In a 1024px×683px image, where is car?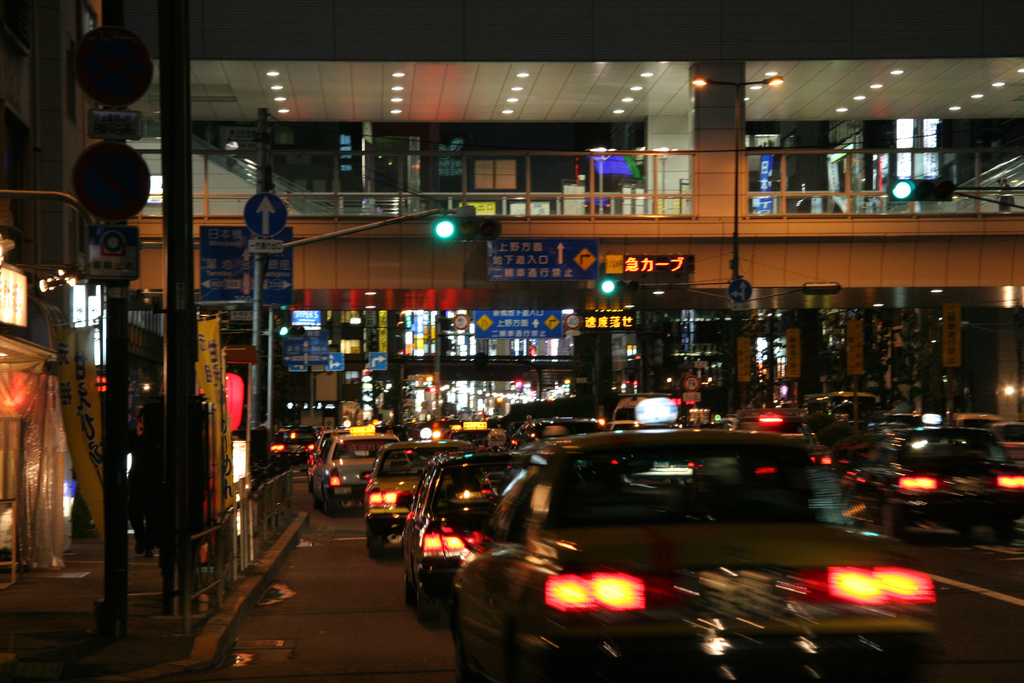
[307,431,402,514].
